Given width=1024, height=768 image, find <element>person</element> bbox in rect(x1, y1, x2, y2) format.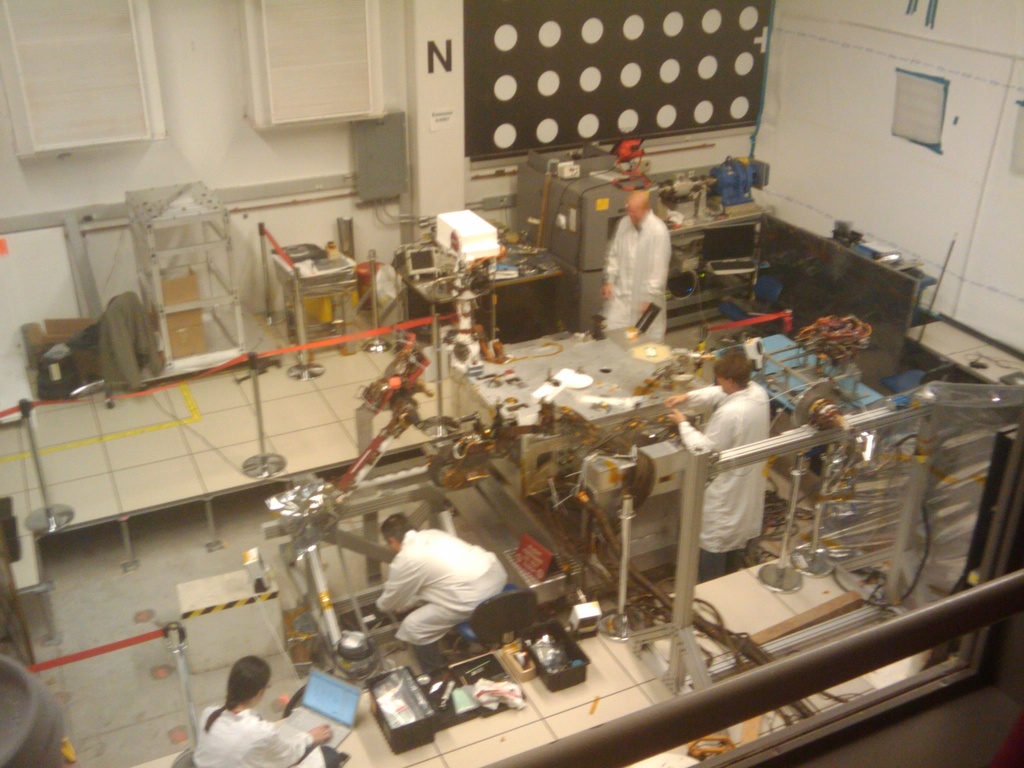
rect(370, 518, 508, 643).
